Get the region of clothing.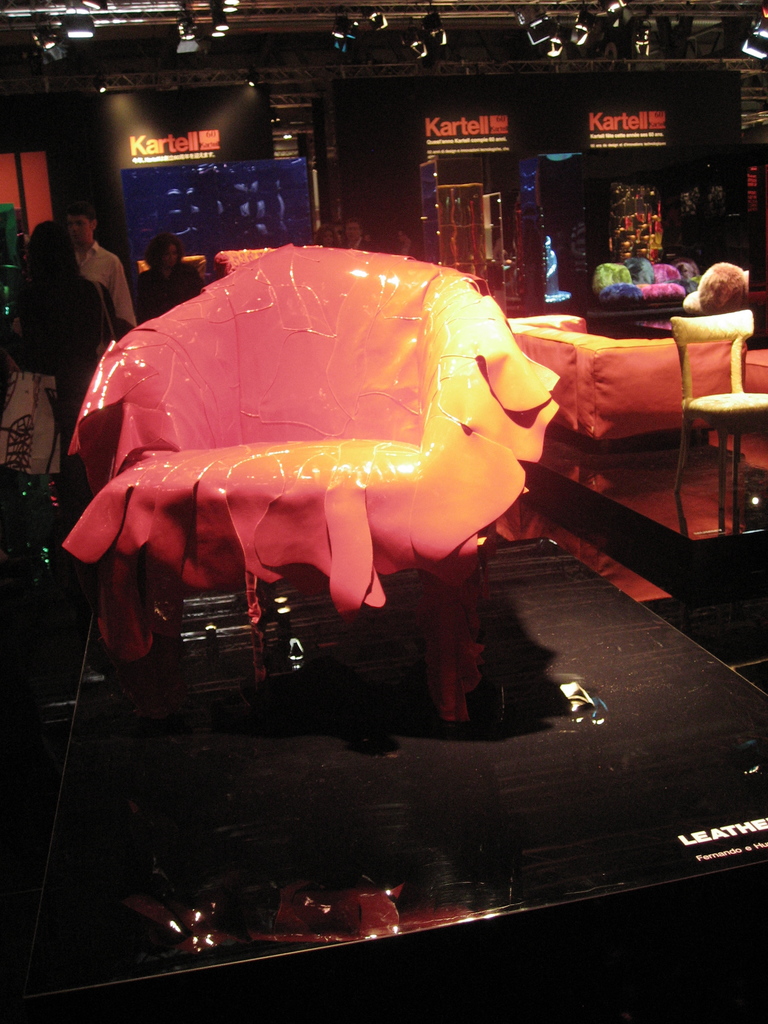
(left=26, top=266, right=121, bottom=424).
